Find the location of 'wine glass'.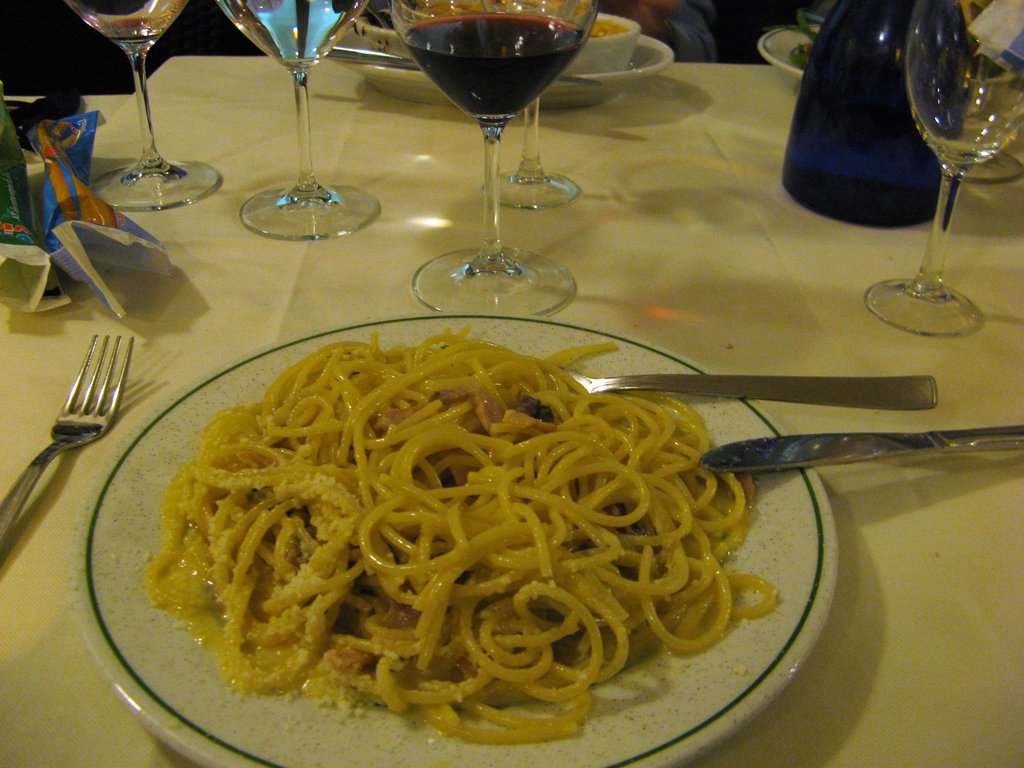
Location: 864, 0, 1023, 339.
